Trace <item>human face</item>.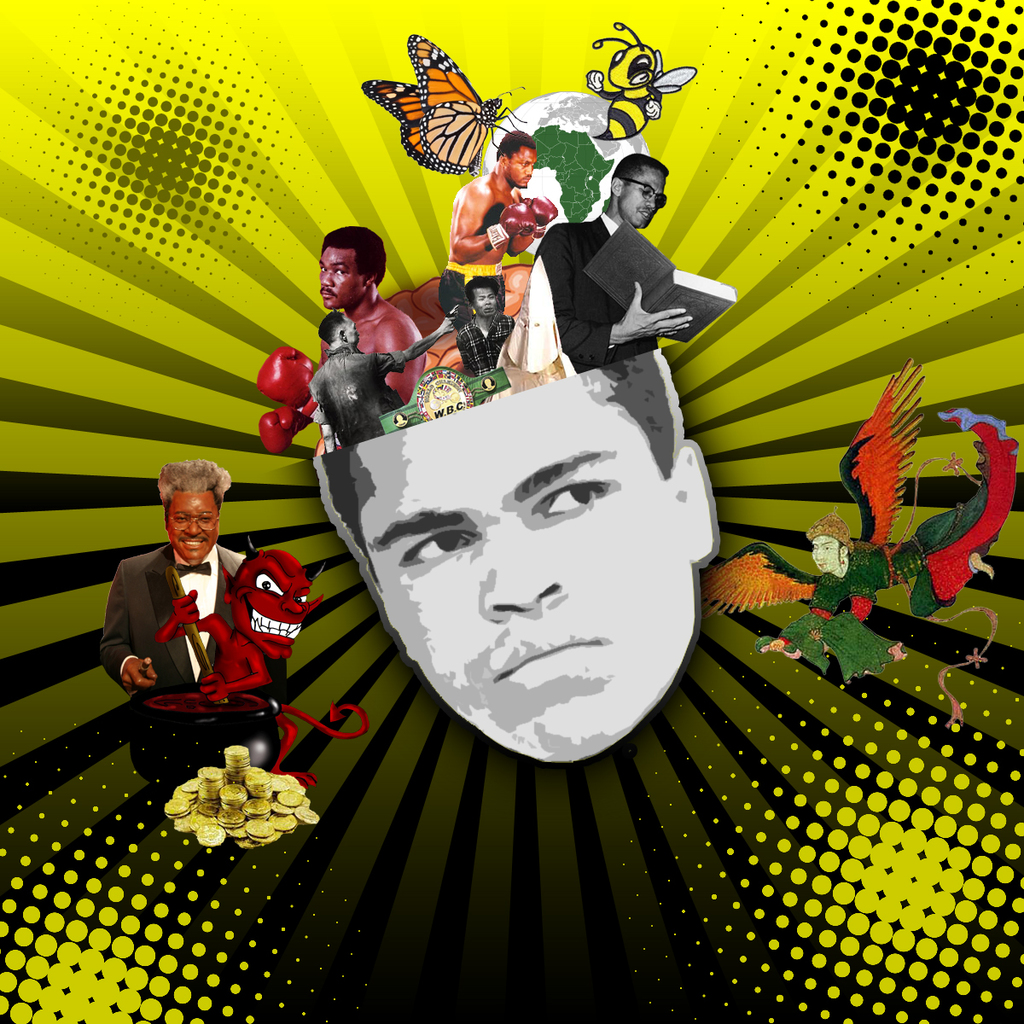
Traced to select_region(508, 148, 538, 187).
